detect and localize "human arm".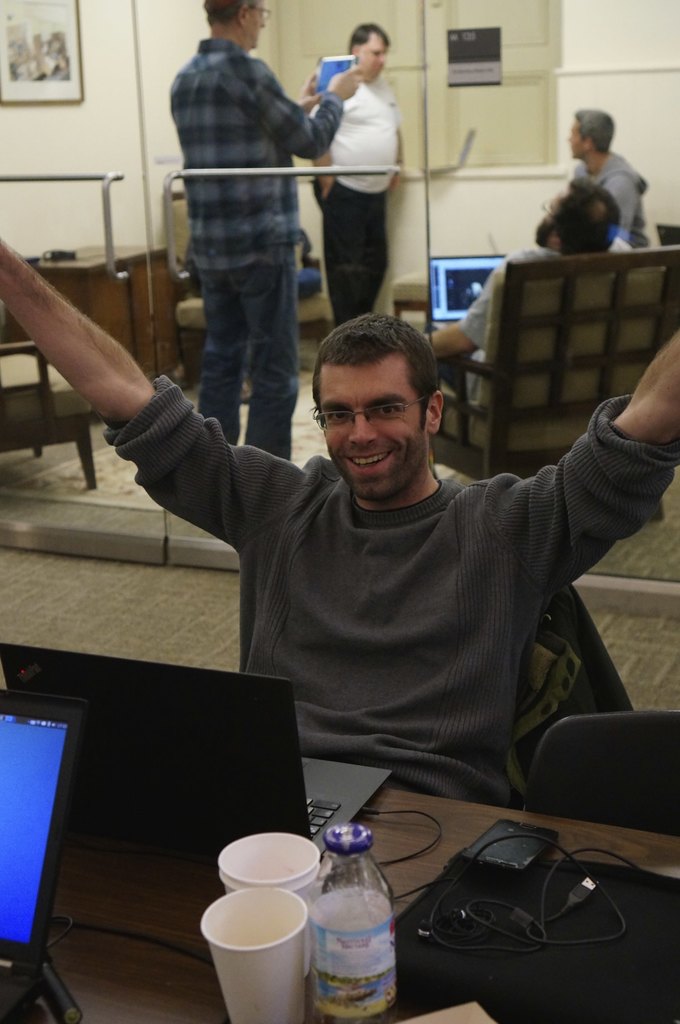
Localized at <bbox>289, 65, 326, 113</bbox>.
